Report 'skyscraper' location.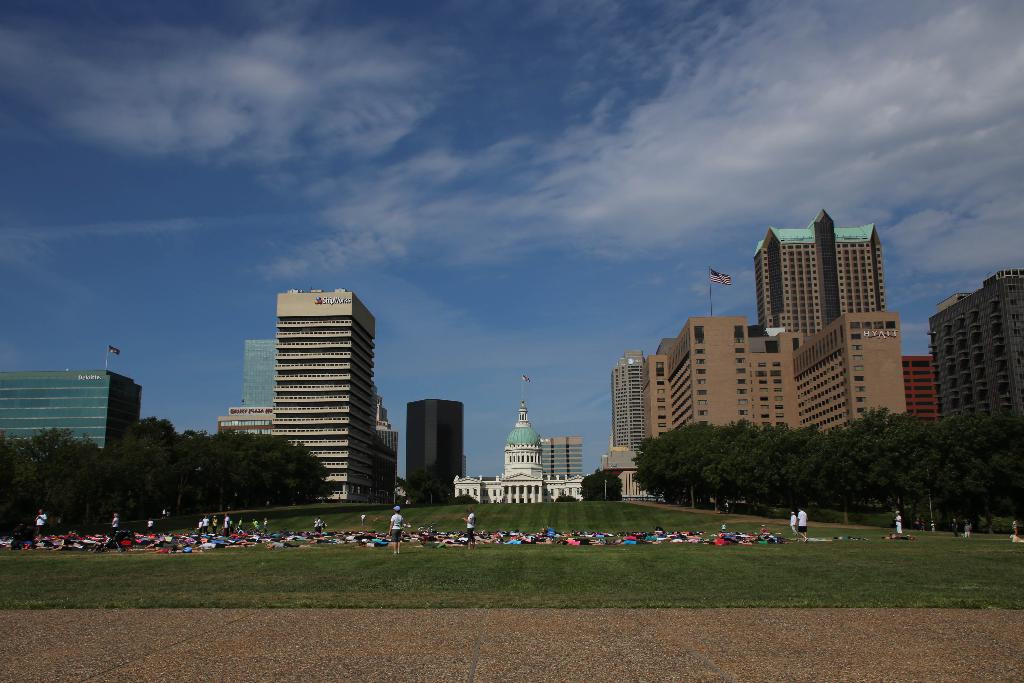
Report: crop(211, 340, 275, 438).
